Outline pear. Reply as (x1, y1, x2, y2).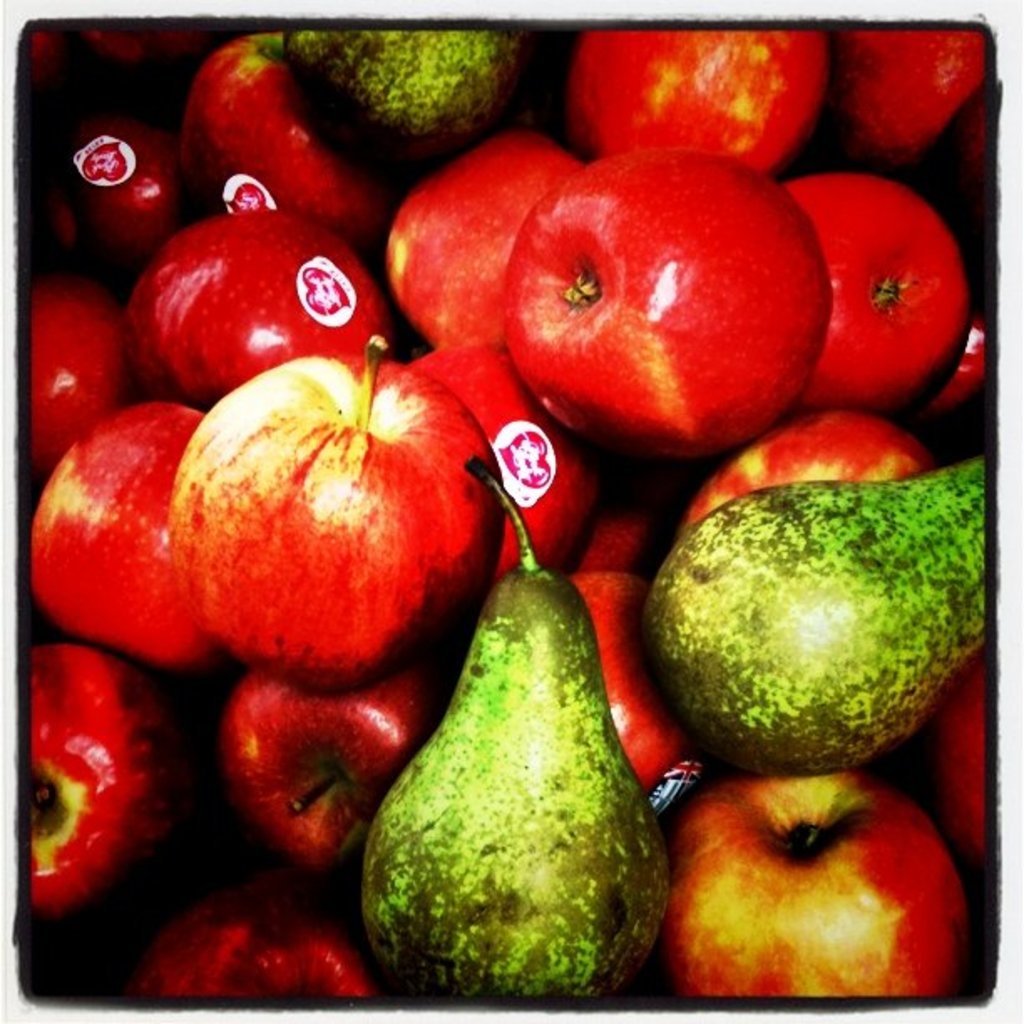
(639, 457, 1001, 773).
